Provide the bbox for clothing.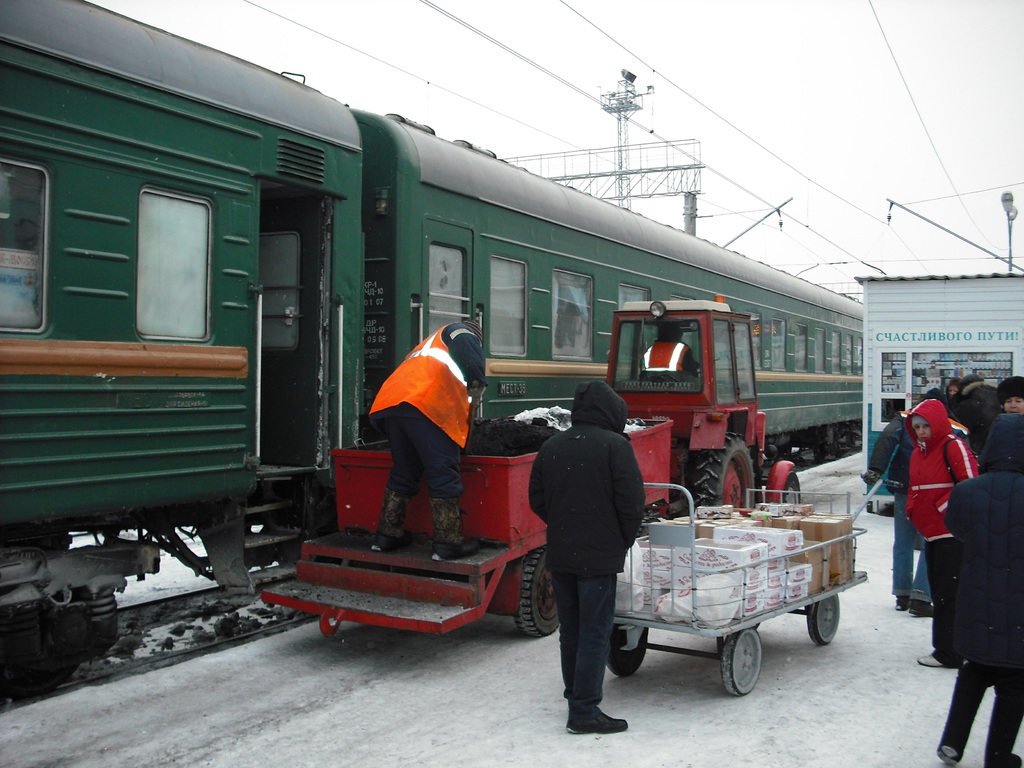
(529, 375, 640, 568).
